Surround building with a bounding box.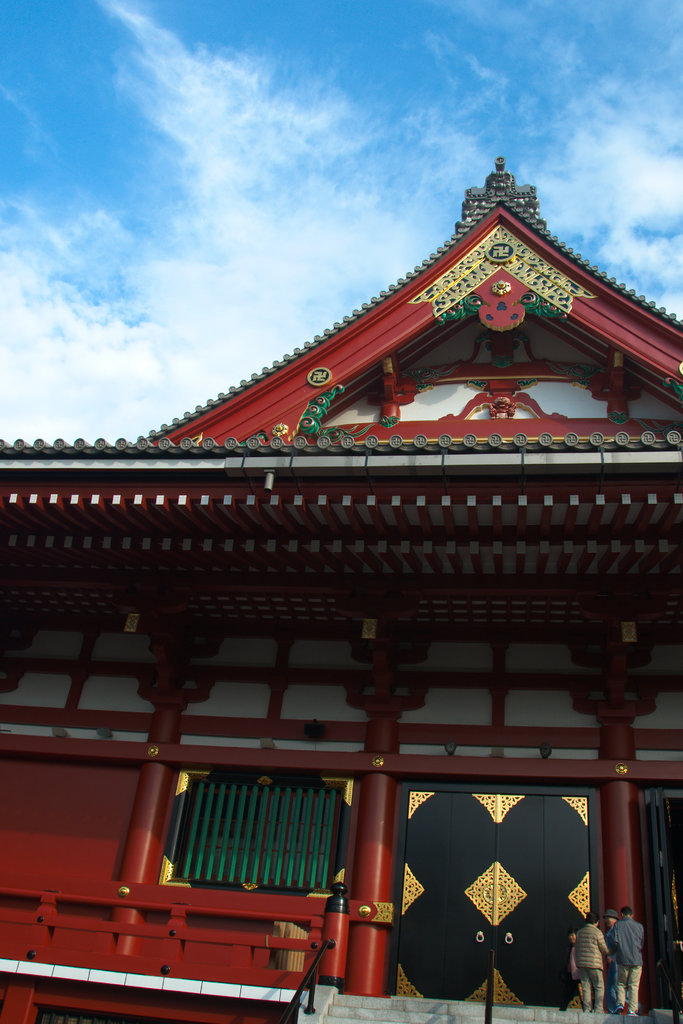
0 151 682 1023.
